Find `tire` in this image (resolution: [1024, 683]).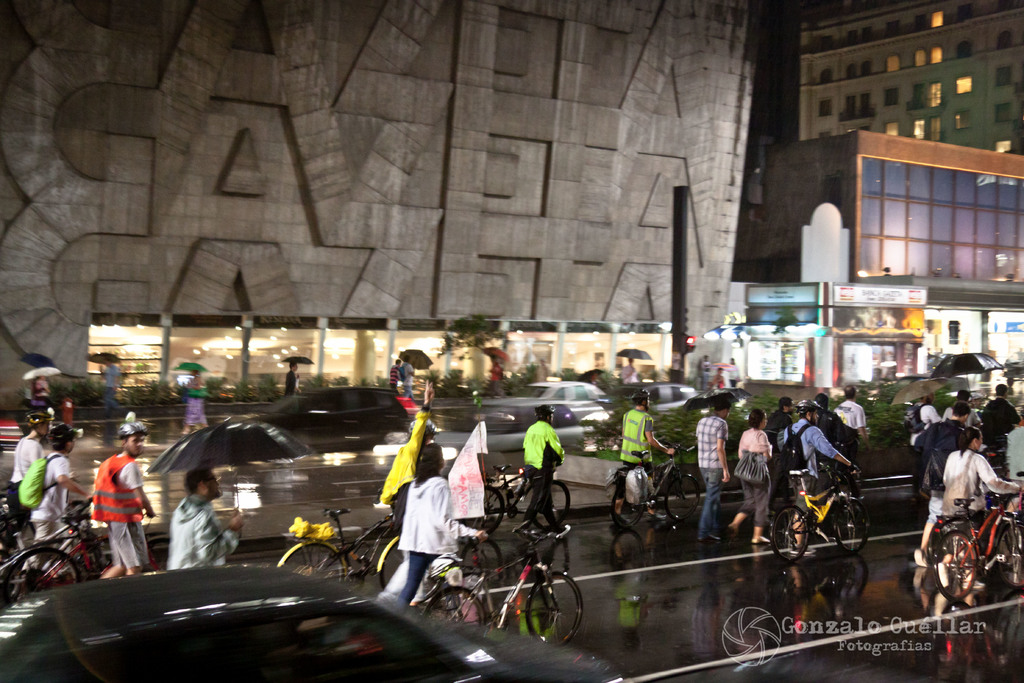
select_region(423, 588, 486, 649).
